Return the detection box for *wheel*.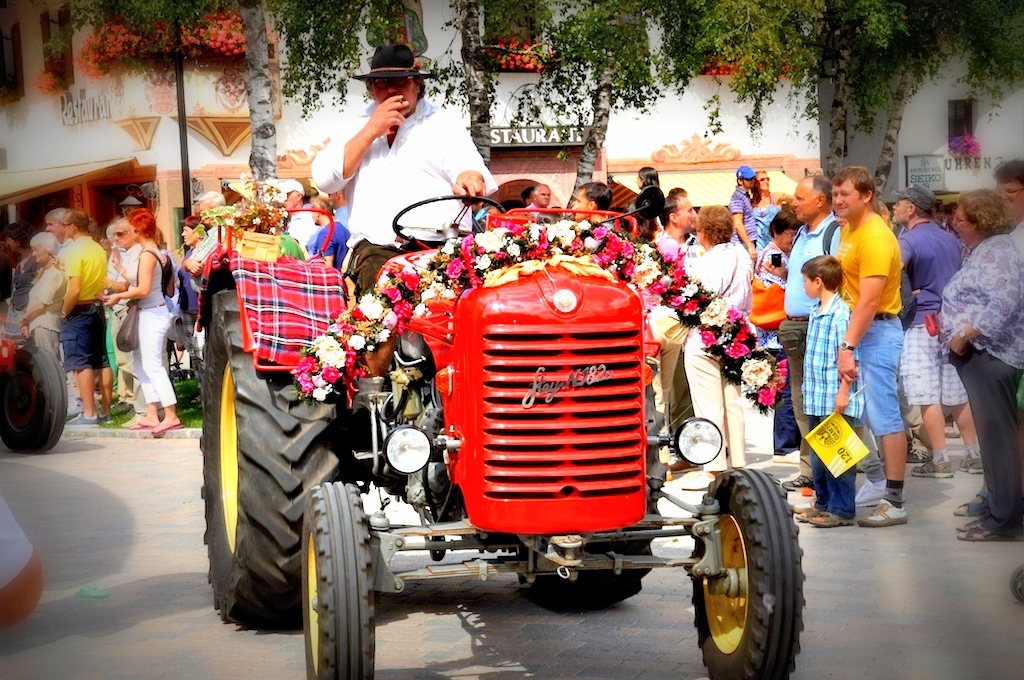
{"x1": 388, "y1": 196, "x2": 503, "y2": 250}.
